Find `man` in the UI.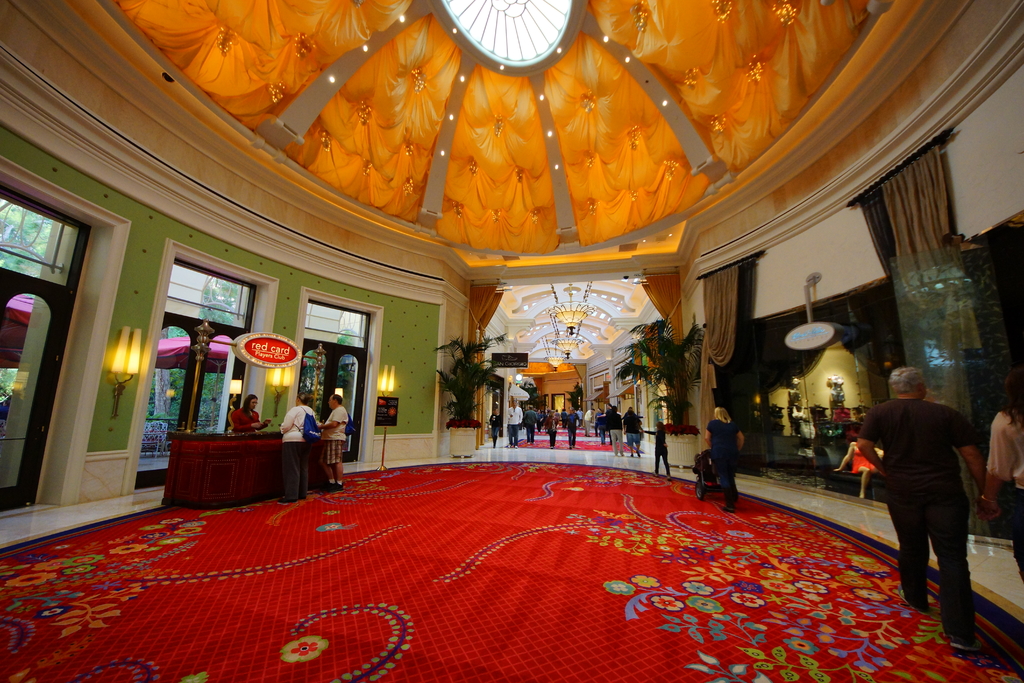
UI element at 321/391/346/502.
